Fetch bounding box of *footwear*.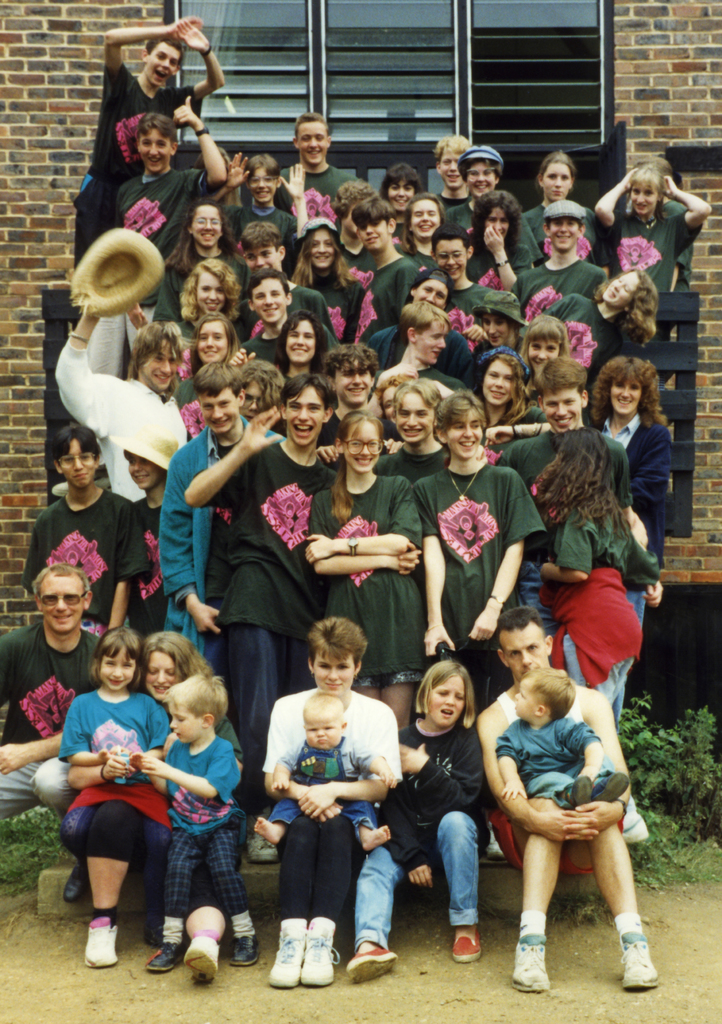
Bbox: bbox=[444, 926, 477, 959].
